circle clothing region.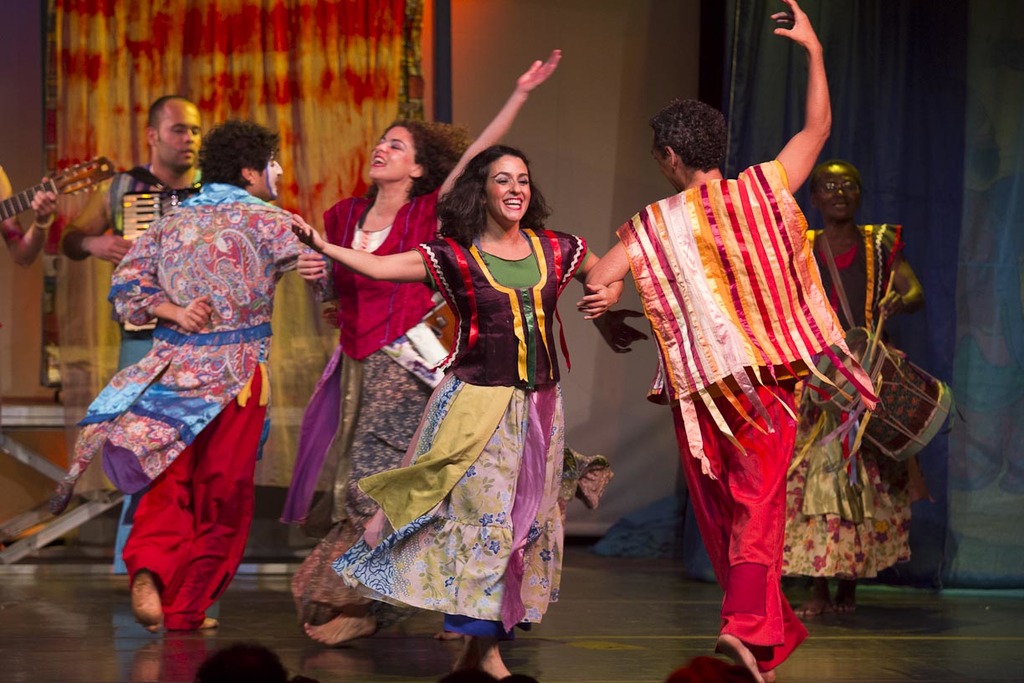
Region: [x1=50, y1=182, x2=340, y2=632].
